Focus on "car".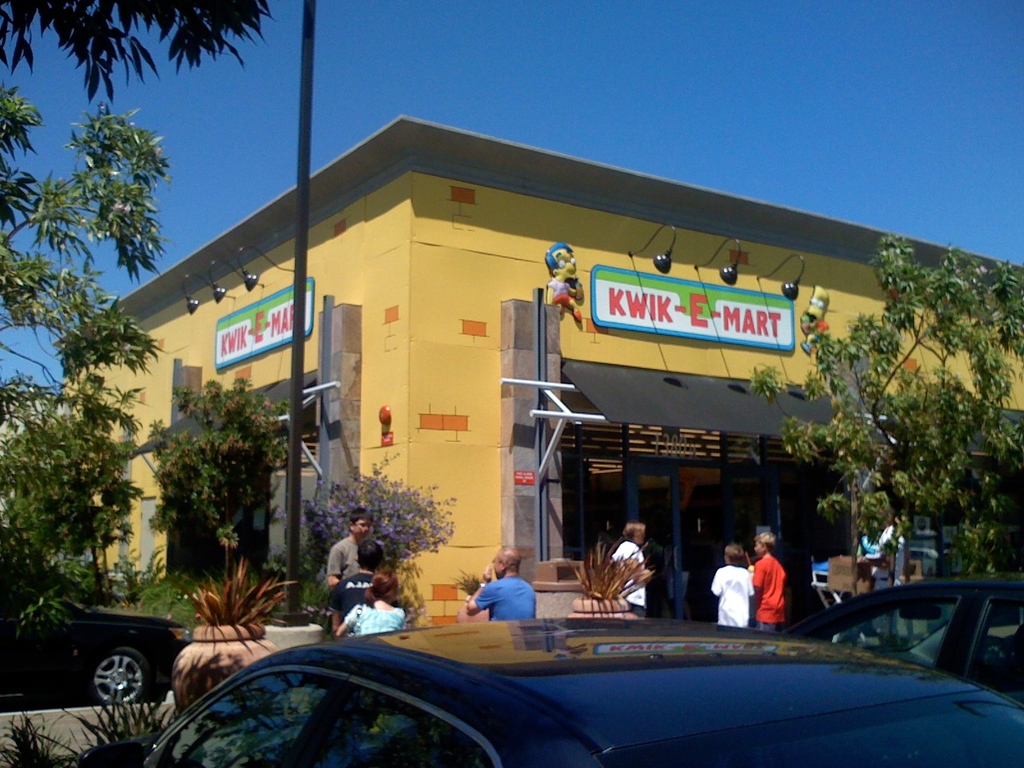
Focused at (79, 618, 1023, 767).
